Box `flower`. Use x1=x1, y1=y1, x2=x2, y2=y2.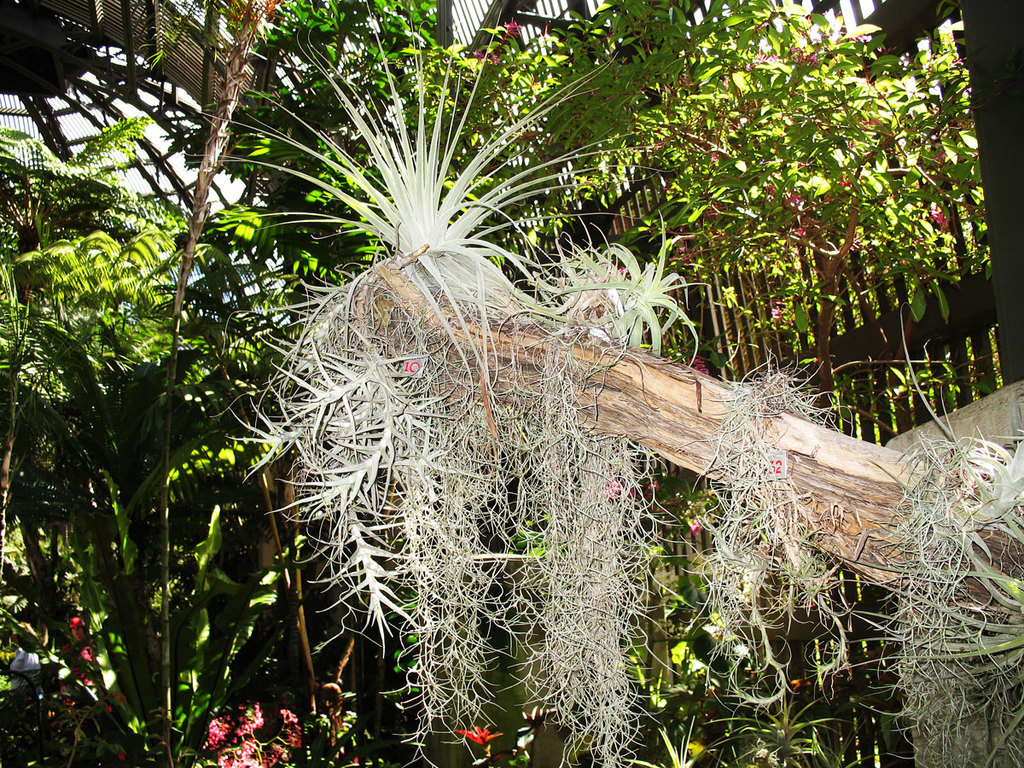
x1=195, y1=695, x2=307, y2=767.
